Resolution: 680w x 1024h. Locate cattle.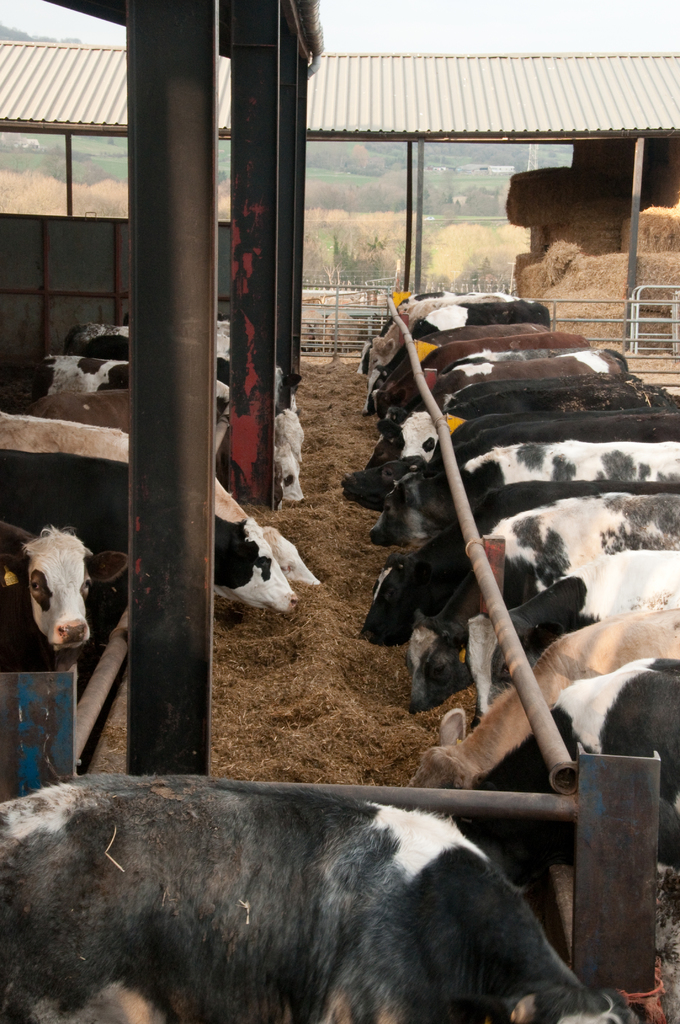
[x1=0, y1=522, x2=133, y2=693].
